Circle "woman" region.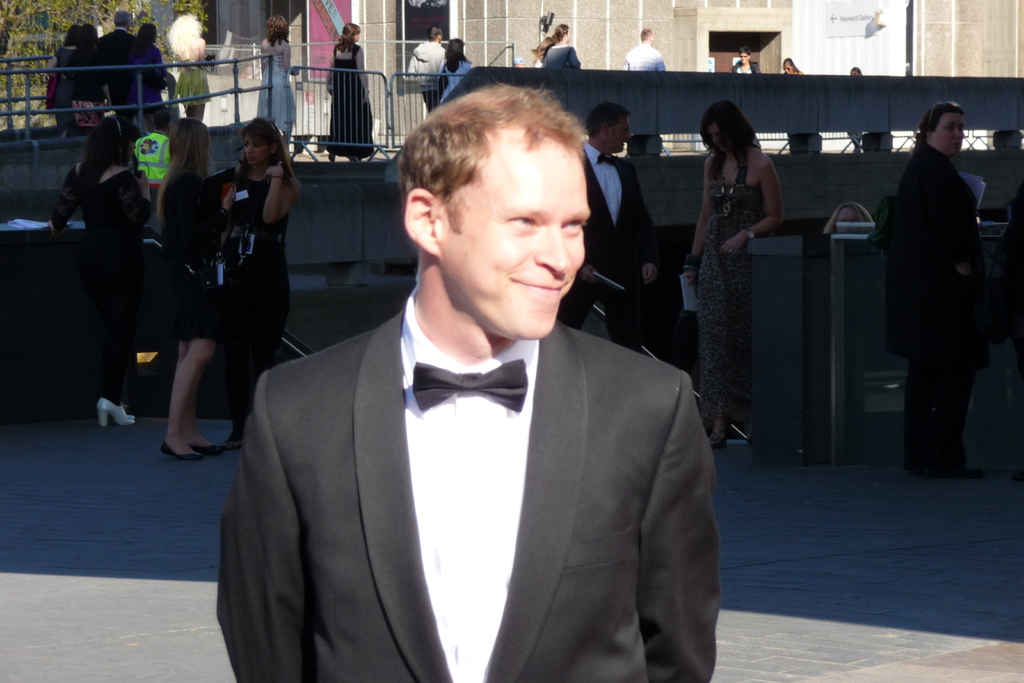
Region: Rect(326, 18, 372, 162).
